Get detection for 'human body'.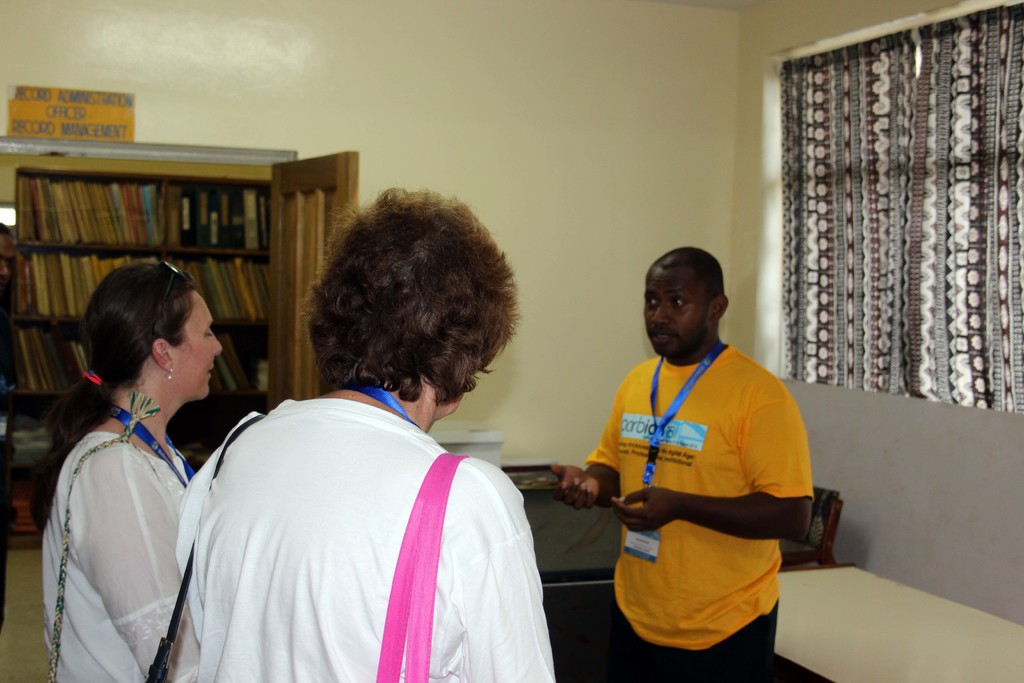
Detection: 579/264/826/680.
